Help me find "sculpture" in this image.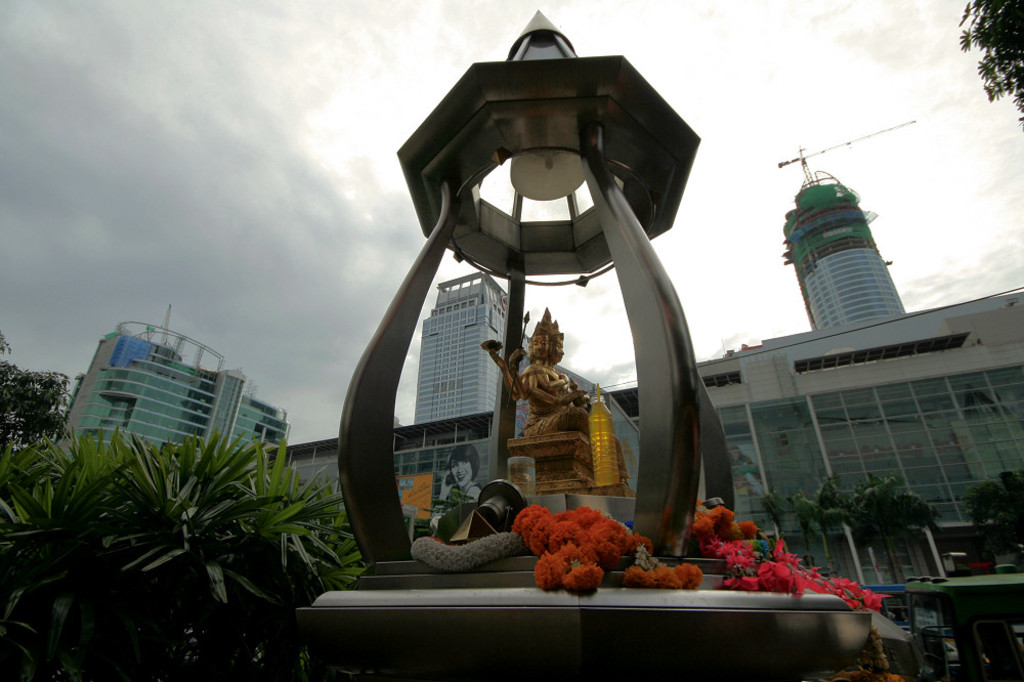
Found it: x1=482 y1=309 x2=636 y2=493.
